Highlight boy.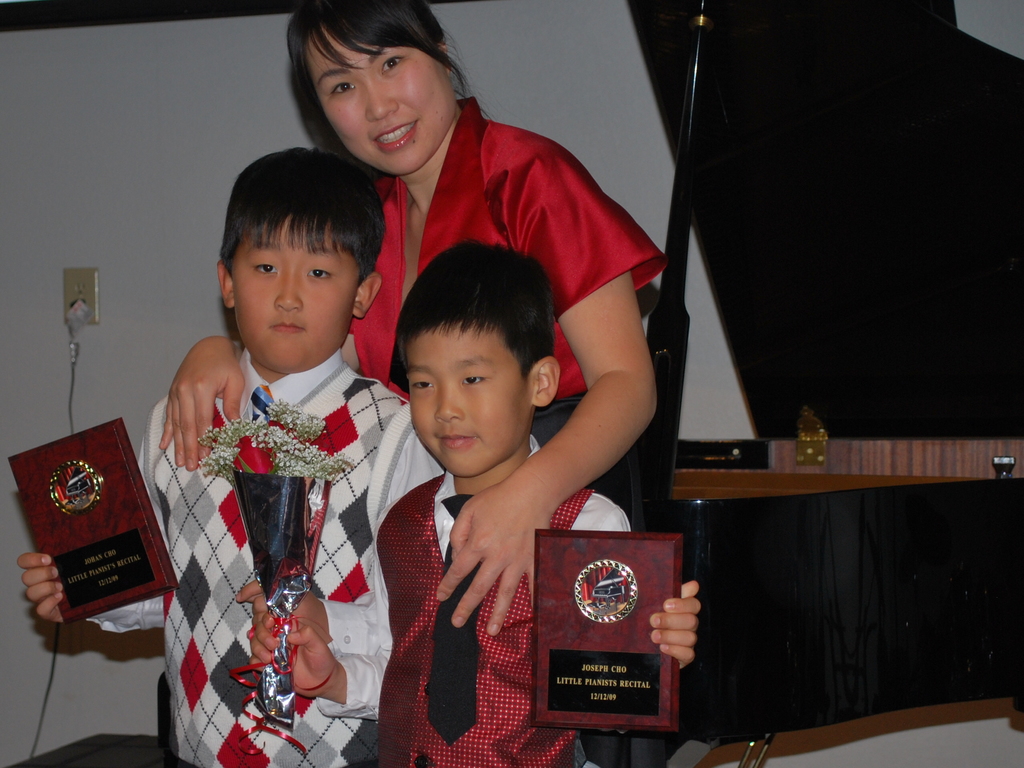
Highlighted region: 17, 145, 414, 767.
